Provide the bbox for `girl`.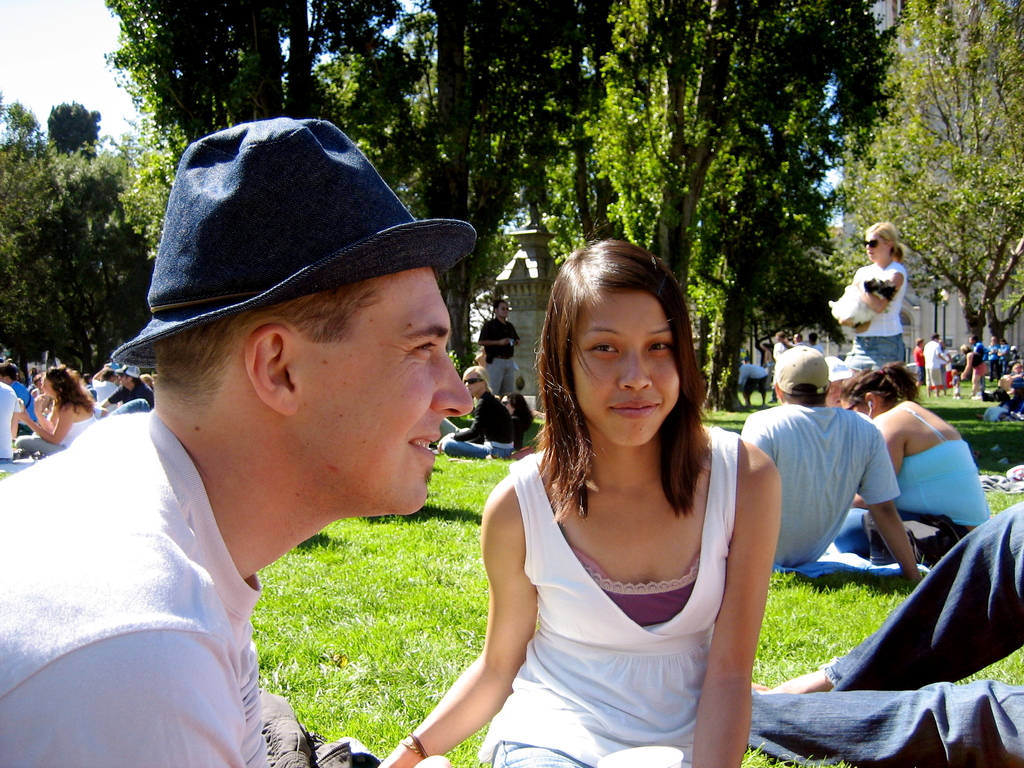
pyautogui.locateOnScreen(68, 365, 79, 383).
